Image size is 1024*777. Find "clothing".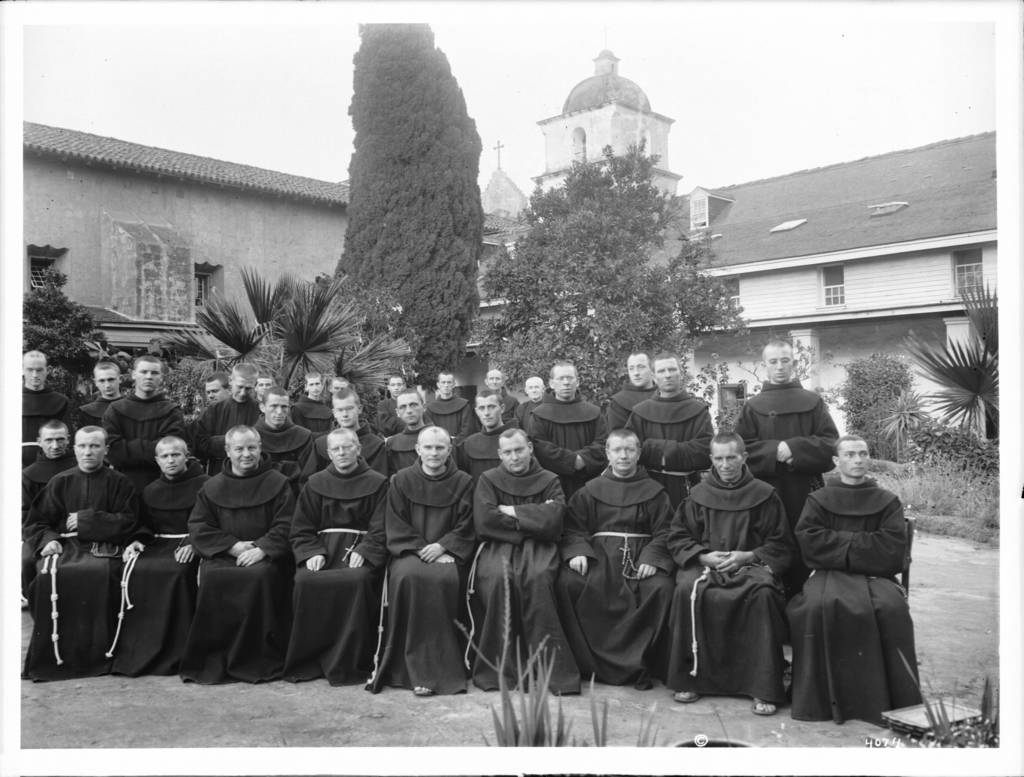
<box>485,388,518,431</box>.
